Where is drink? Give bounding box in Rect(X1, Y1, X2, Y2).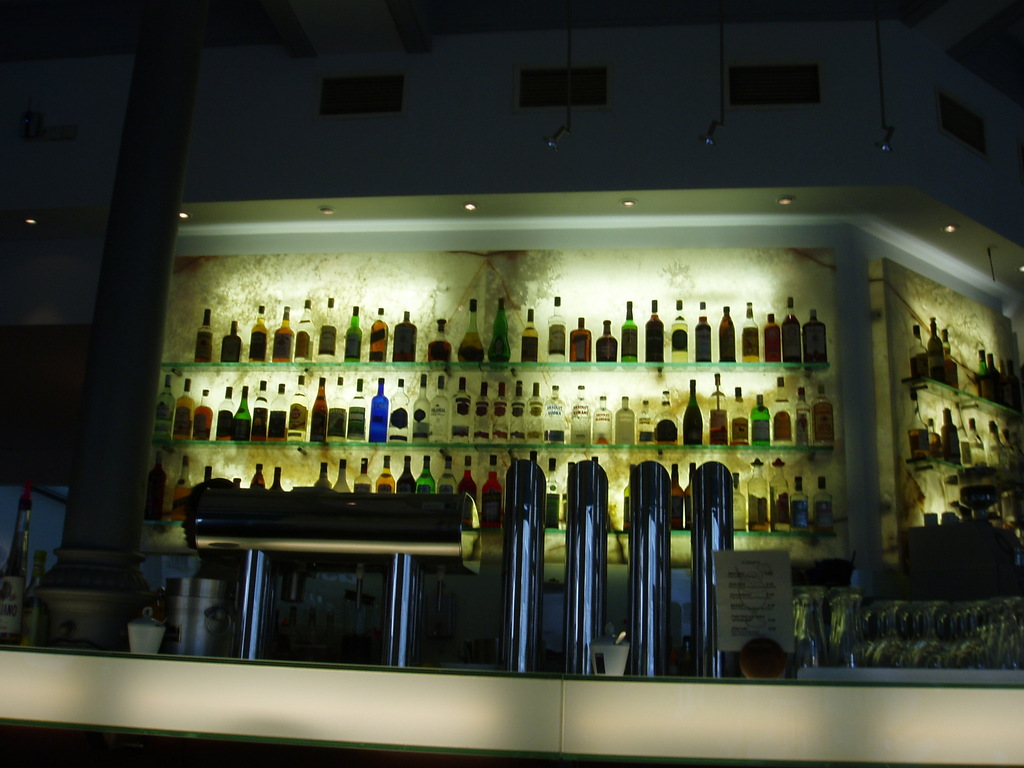
Rect(614, 392, 637, 444).
